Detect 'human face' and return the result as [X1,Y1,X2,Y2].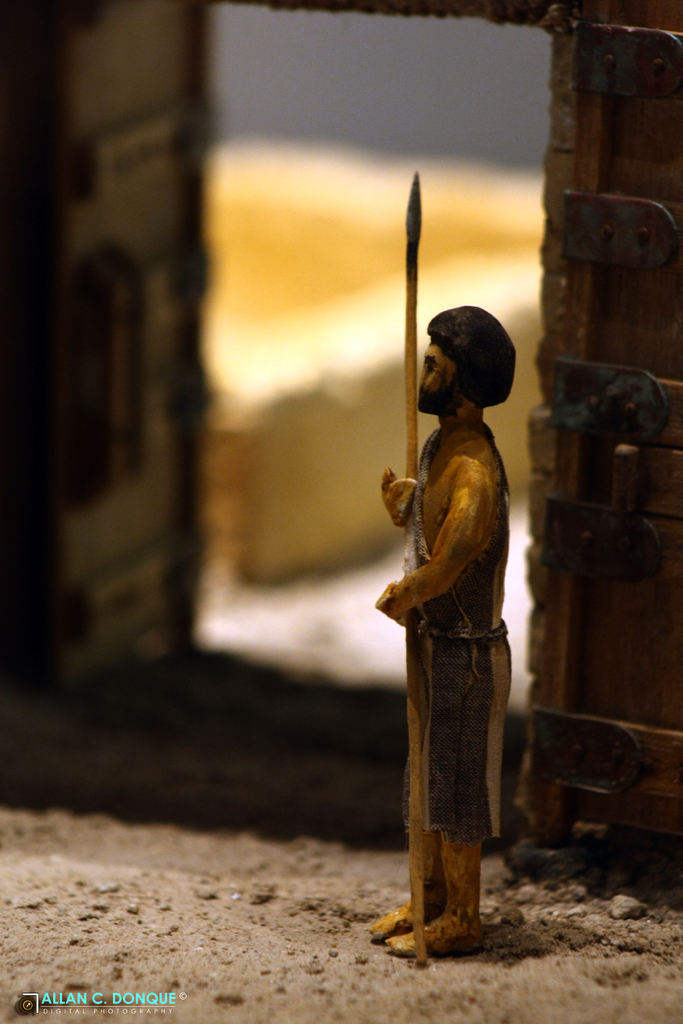
[418,345,461,410].
